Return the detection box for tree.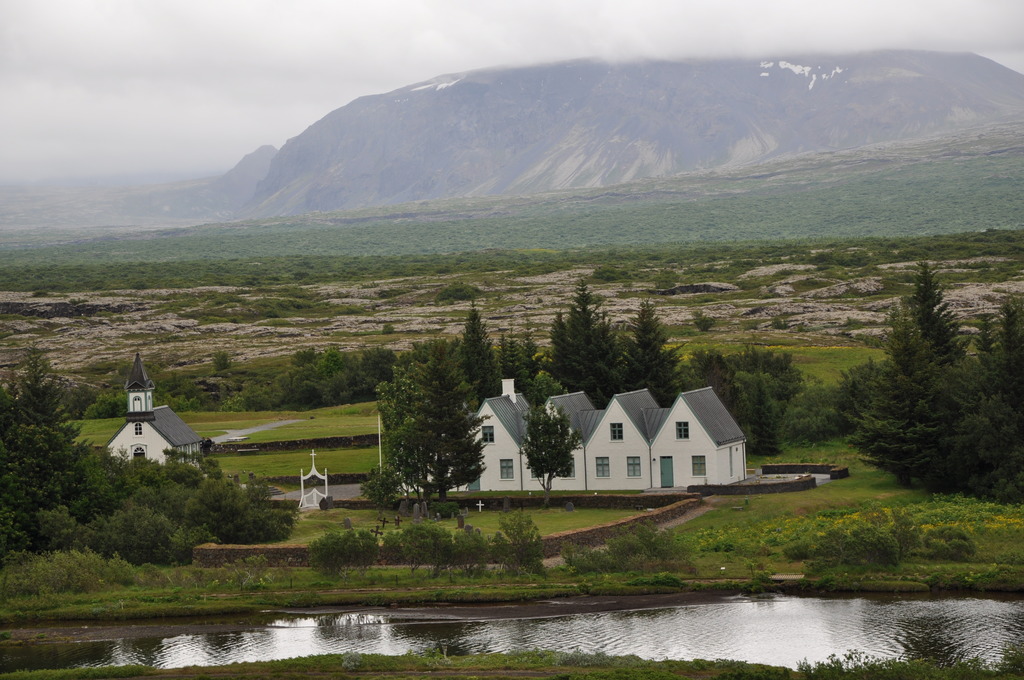
box=[881, 507, 918, 550].
